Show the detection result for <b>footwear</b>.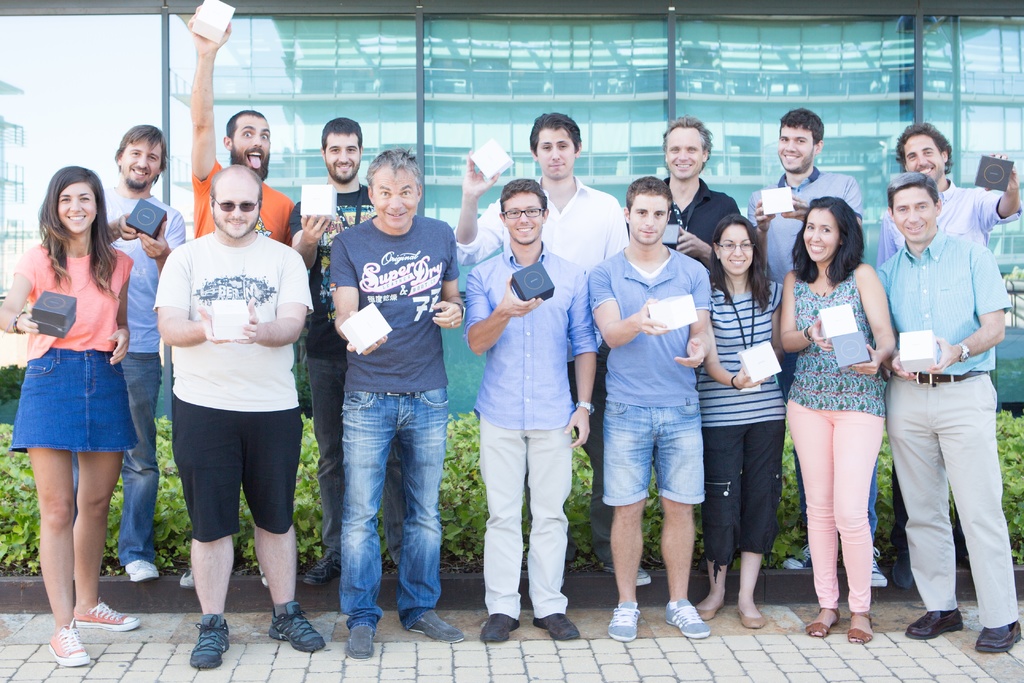
<bbox>267, 602, 326, 654</bbox>.
